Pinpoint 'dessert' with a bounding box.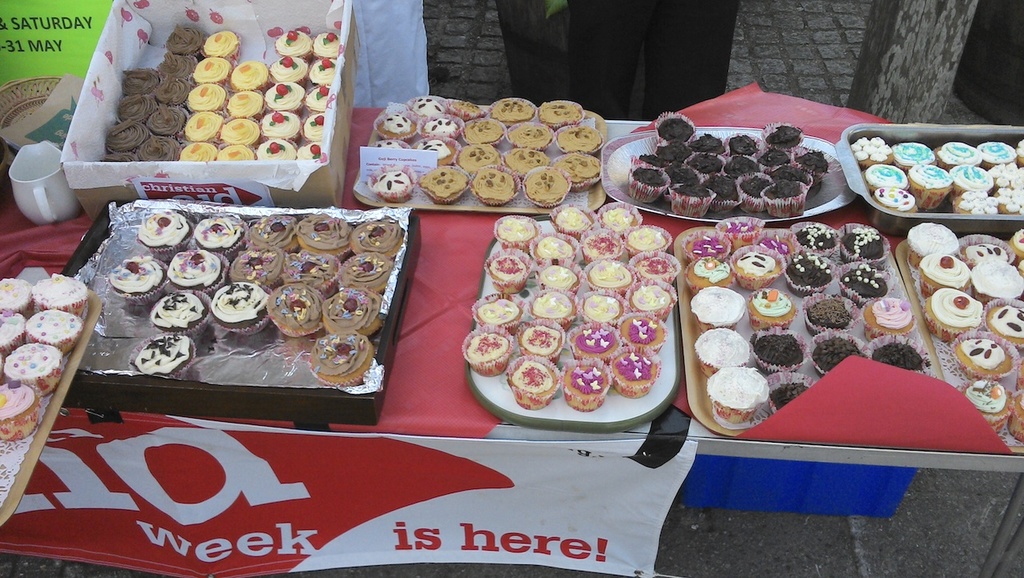
left=38, top=272, right=86, bottom=307.
